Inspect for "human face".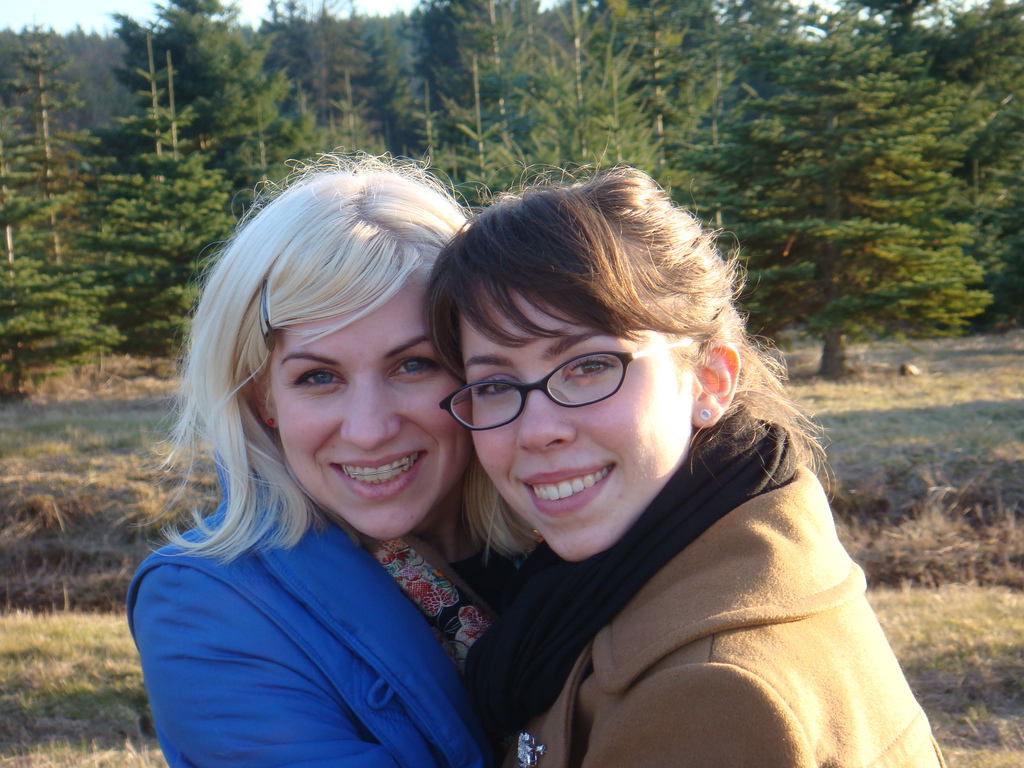
Inspection: pyautogui.locateOnScreen(467, 283, 698, 561).
